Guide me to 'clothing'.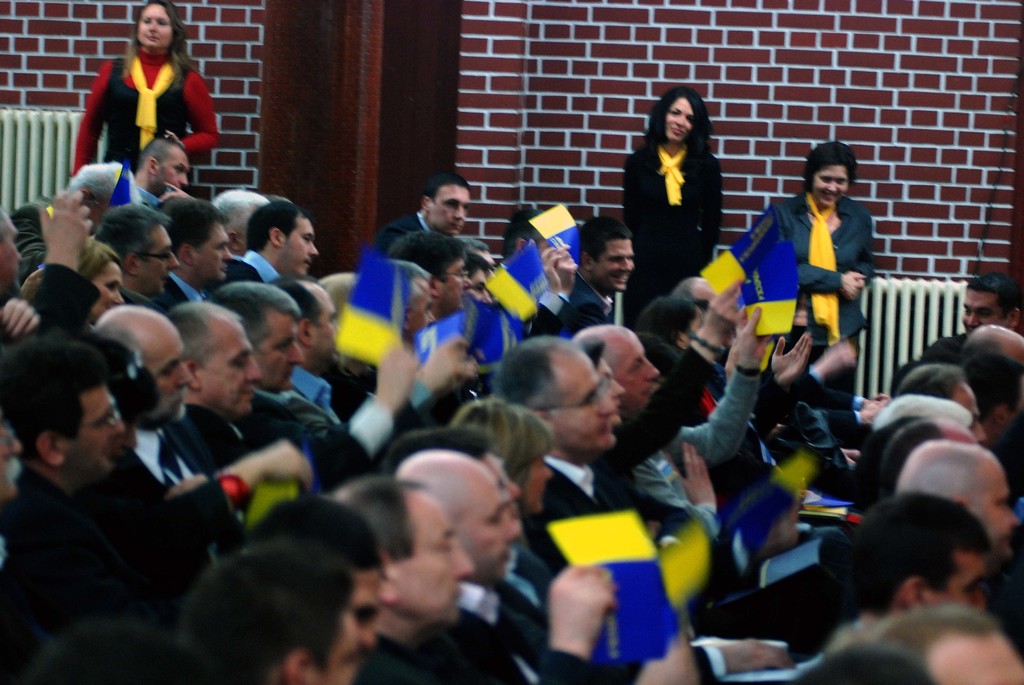
Guidance: Rect(502, 542, 554, 608).
